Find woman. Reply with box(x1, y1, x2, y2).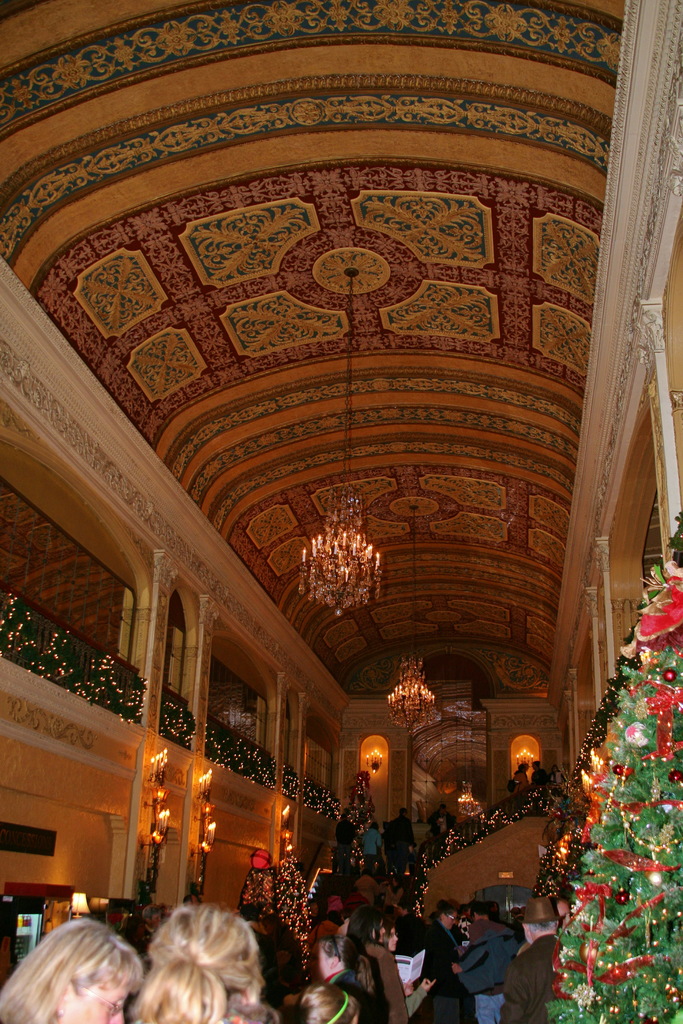
box(128, 906, 267, 1023).
